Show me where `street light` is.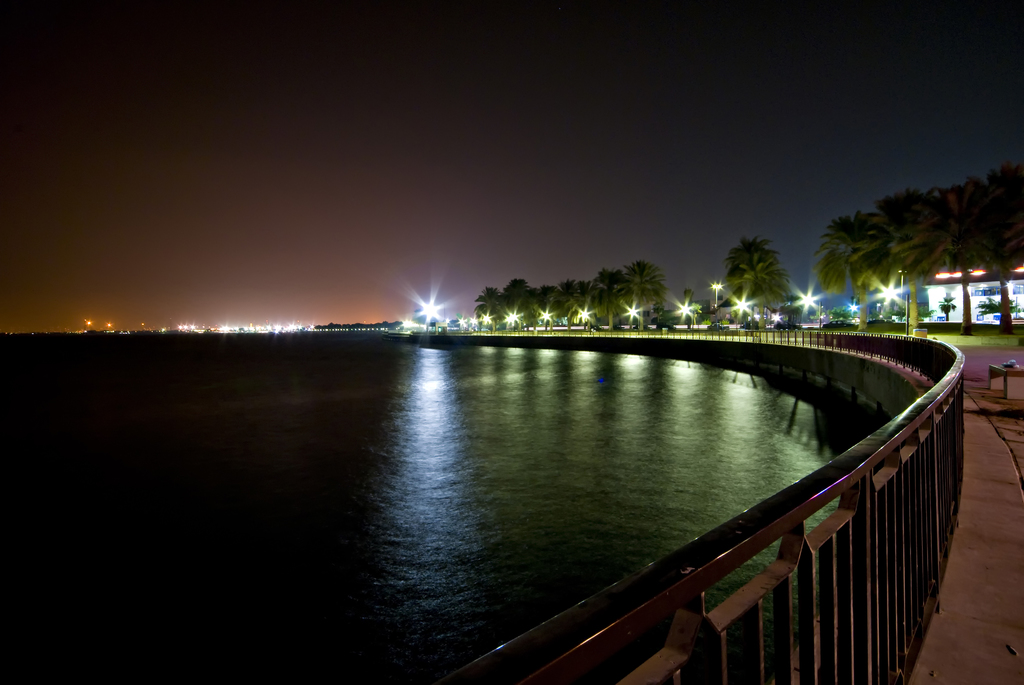
`street light` is at rect(680, 306, 691, 318).
